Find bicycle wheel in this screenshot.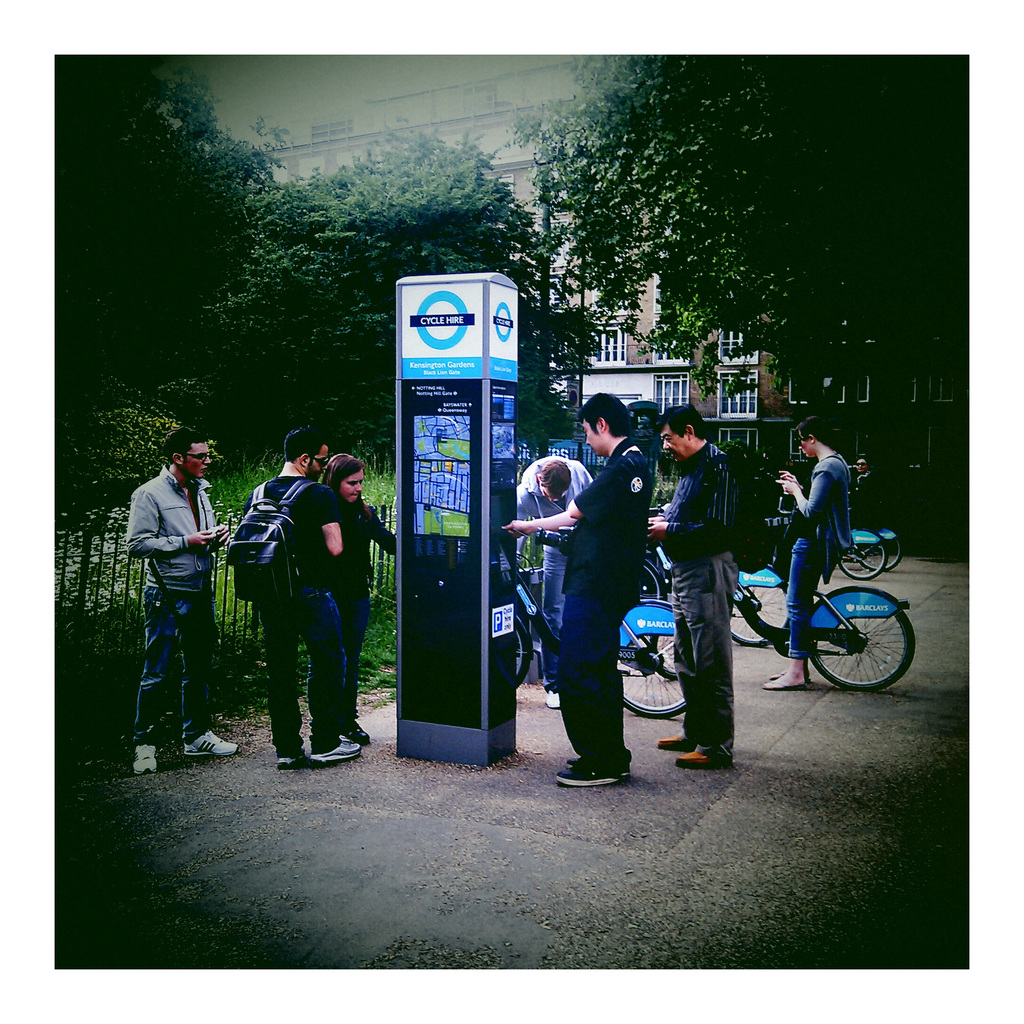
The bounding box for bicycle wheel is <bbox>509, 620, 538, 691</bbox>.
